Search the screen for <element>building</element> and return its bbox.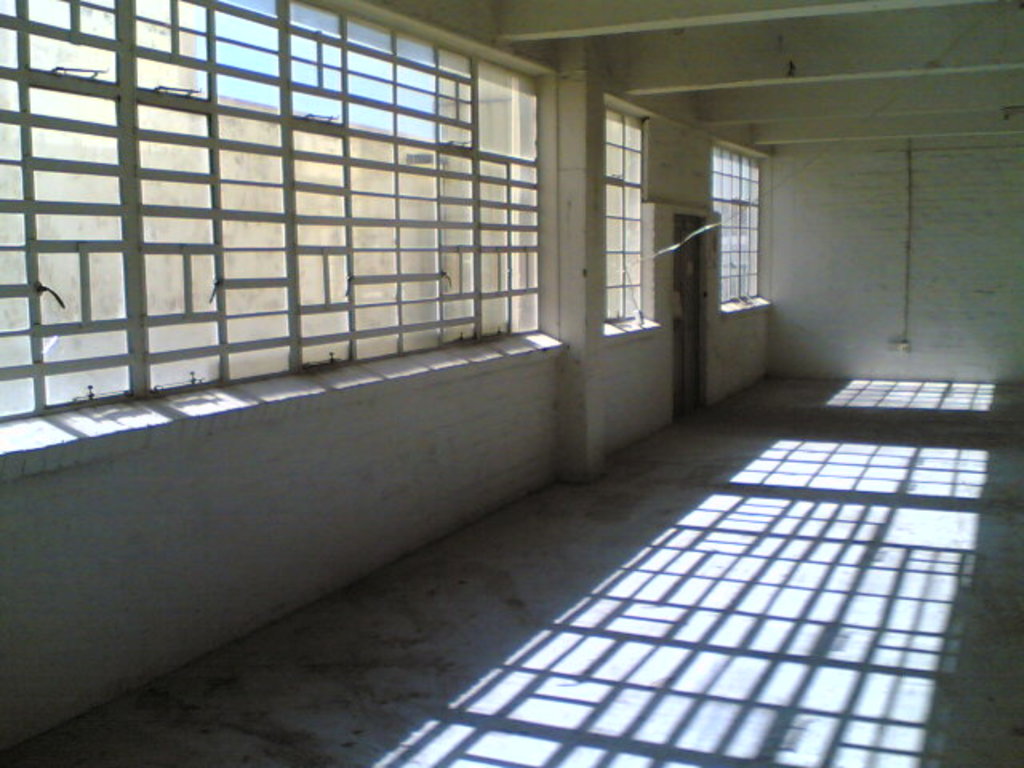
Found: (left=0, top=0, right=1021, bottom=766).
